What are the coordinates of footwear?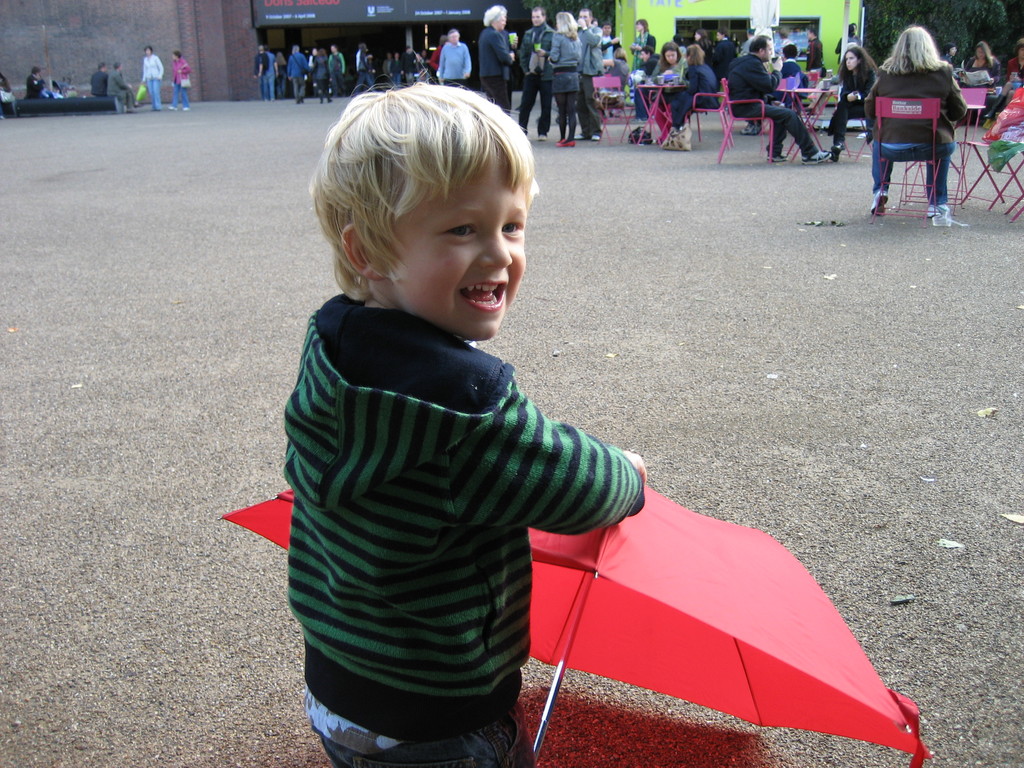
left=589, top=132, right=596, bottom=140.
